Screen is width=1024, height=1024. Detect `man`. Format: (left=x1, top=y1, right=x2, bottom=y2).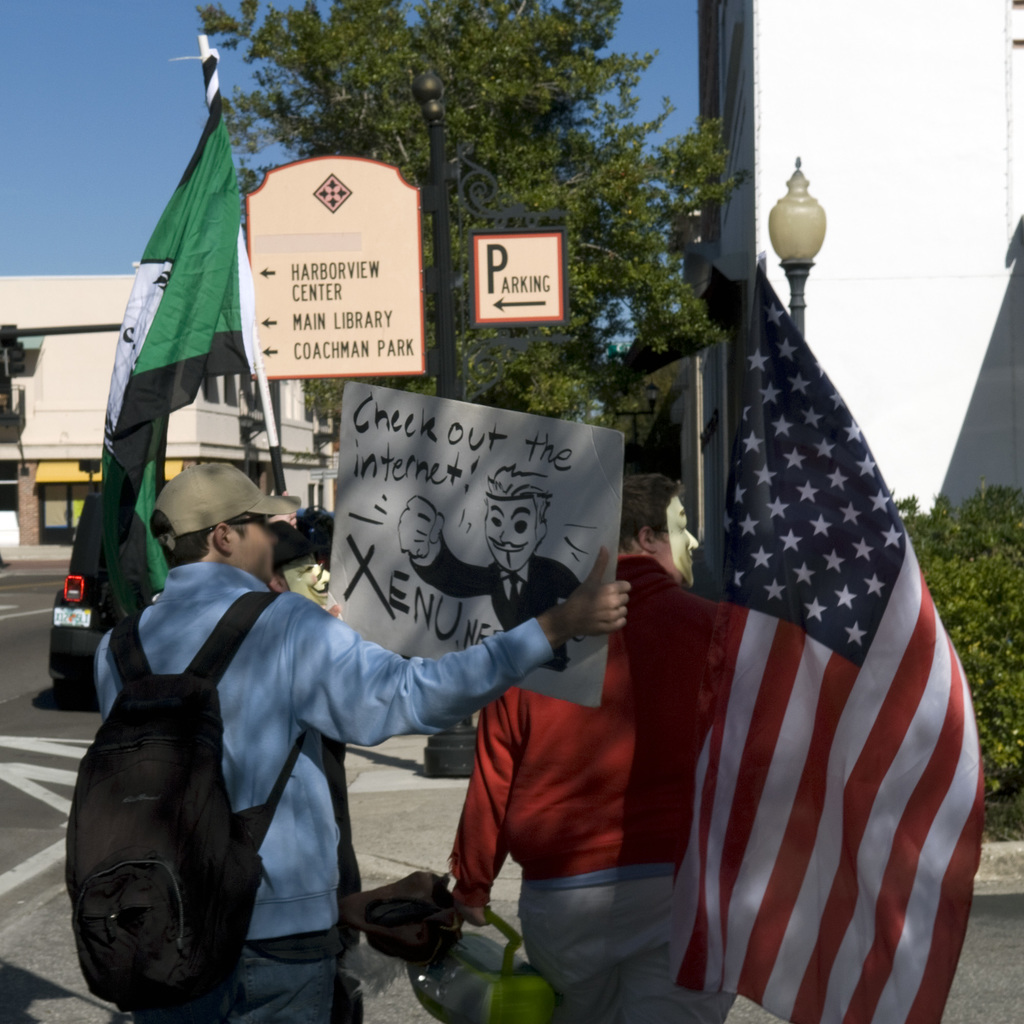
(left=96, top=452, right=623, bottom=1023).
